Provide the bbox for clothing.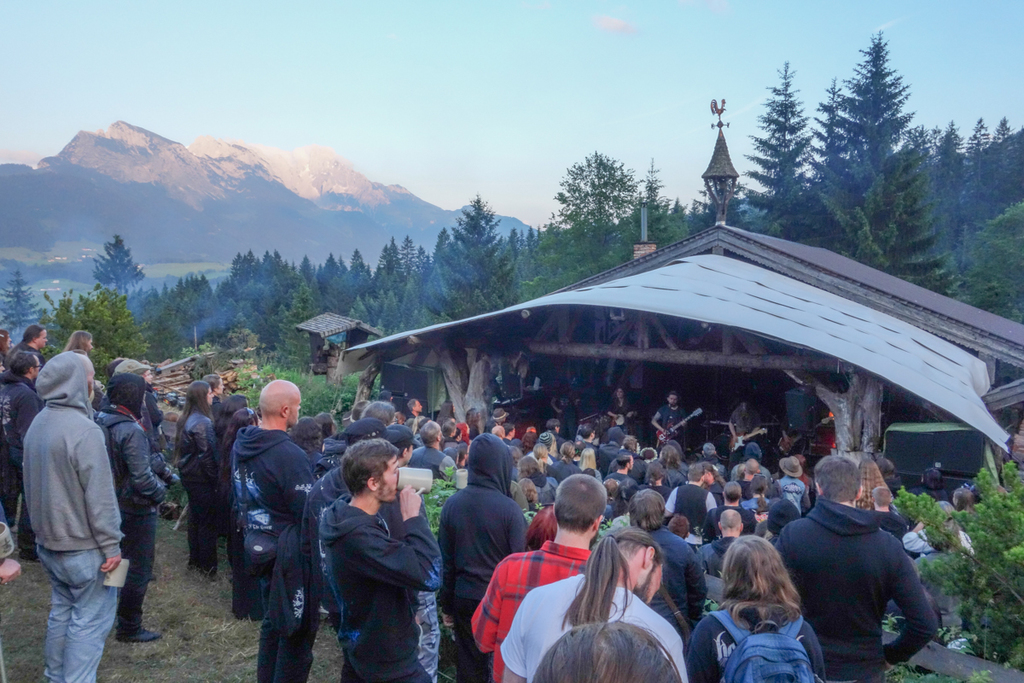
crop(663, 481, 719, 556).
